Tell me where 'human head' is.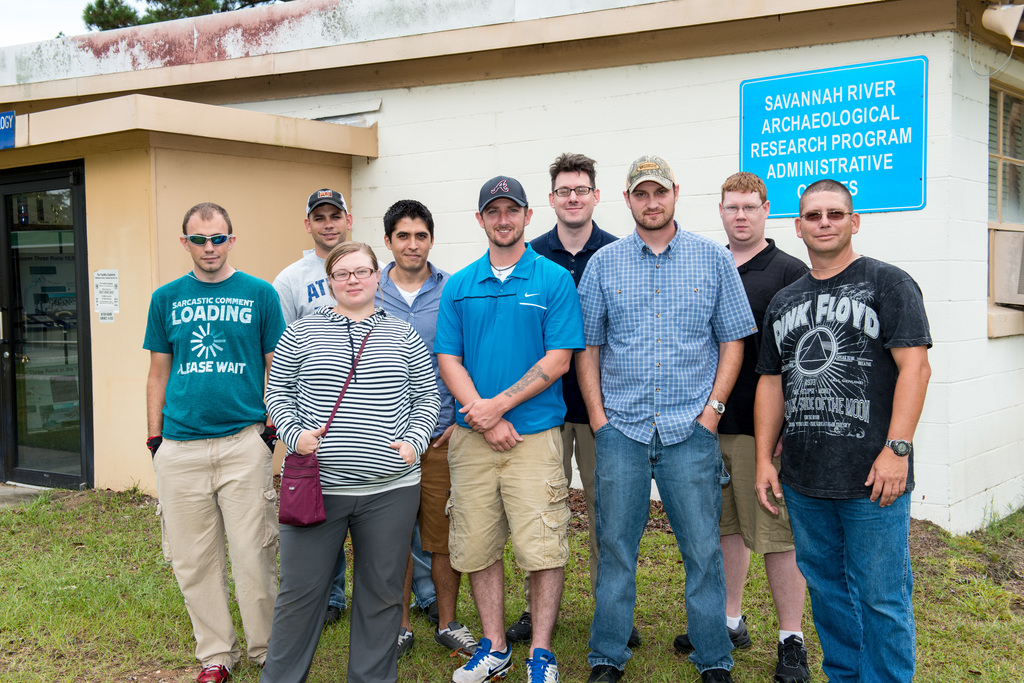
'human head' is at box(717, 174, 770, 244).
